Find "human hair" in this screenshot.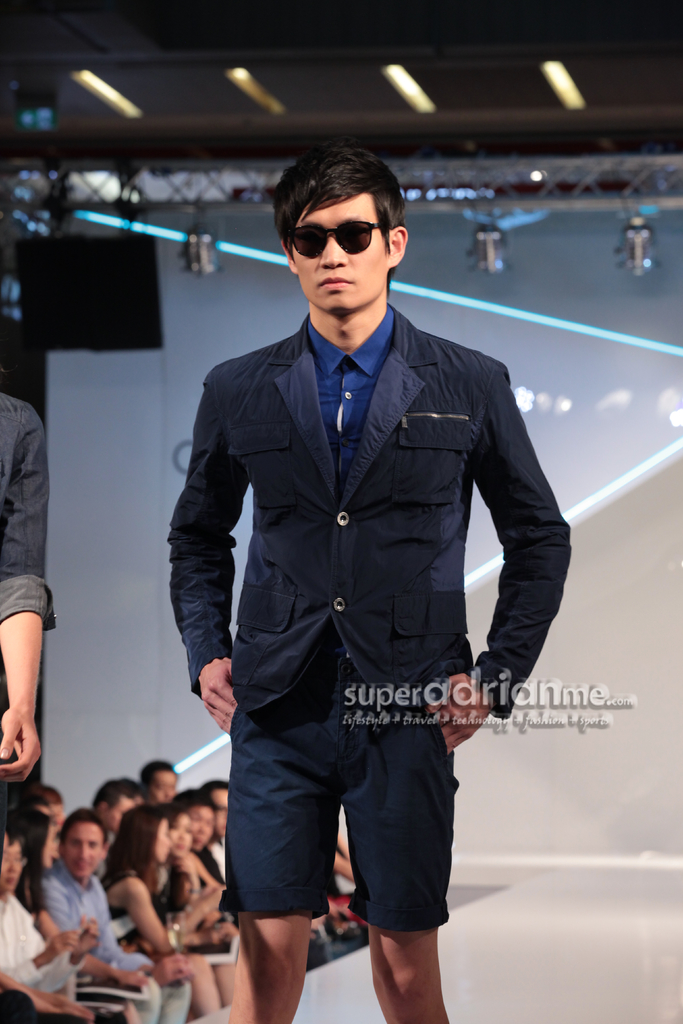
The bounding box for "human hair" is bbox=(7, 804, 54, 918).
